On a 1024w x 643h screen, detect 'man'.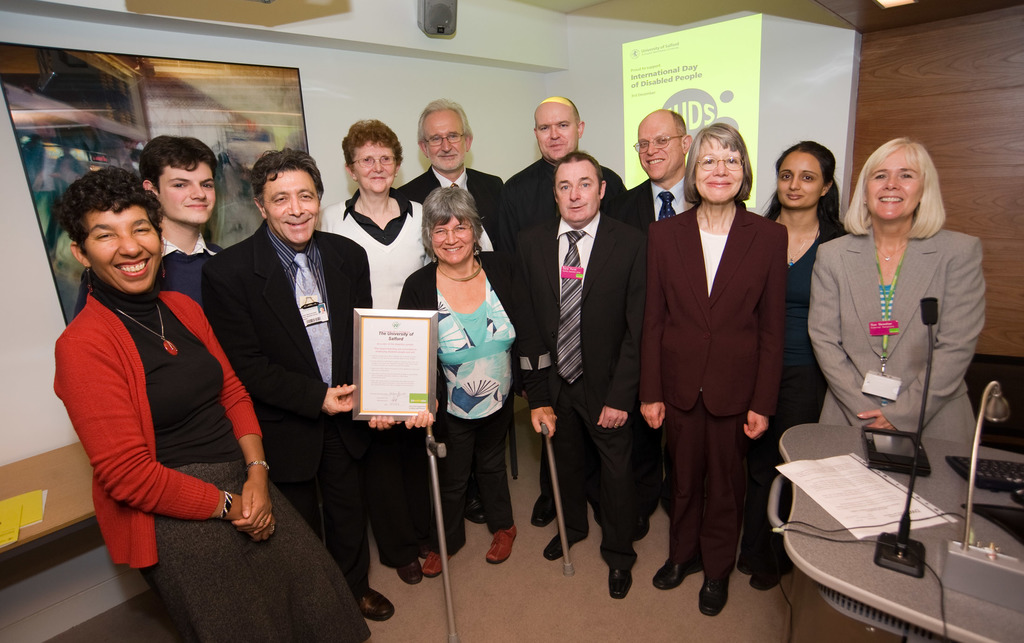
<box>72,138,223,323</box>.
